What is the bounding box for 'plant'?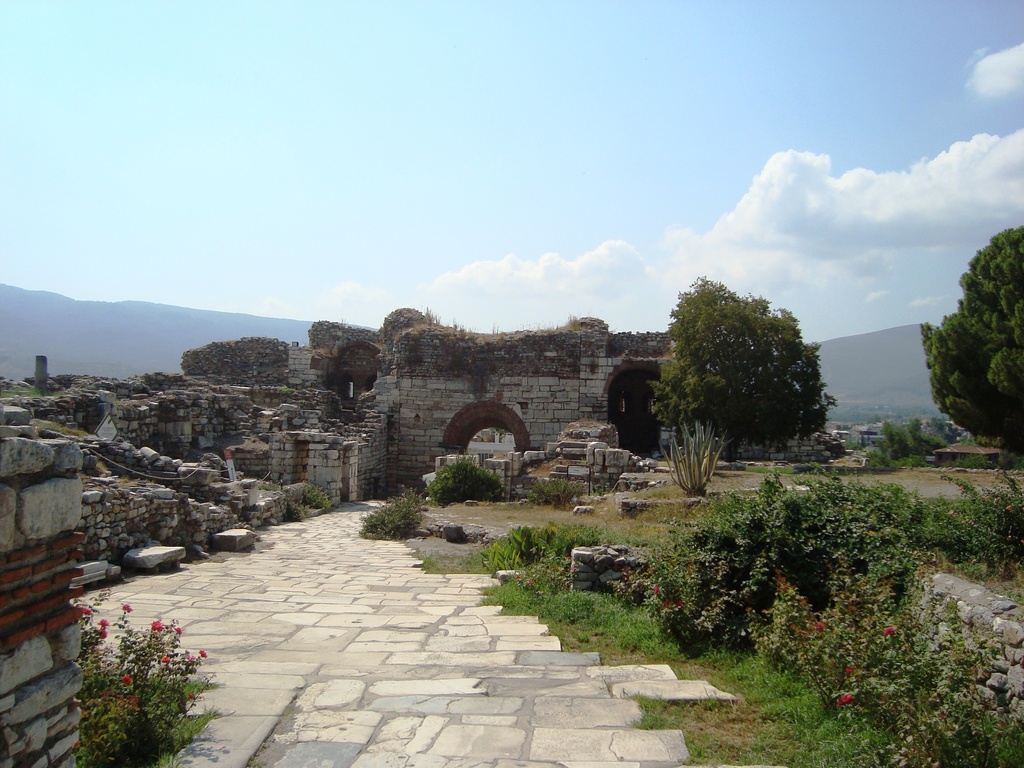
(x1=297, y1=479, x2=332, y2=509).
